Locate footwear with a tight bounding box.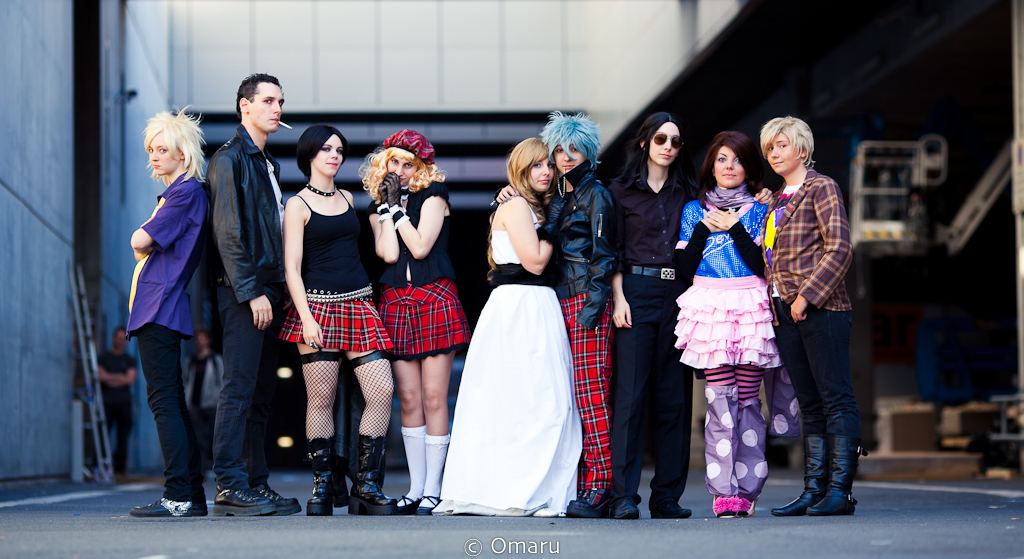
crop(610, 497, 646, 518).
